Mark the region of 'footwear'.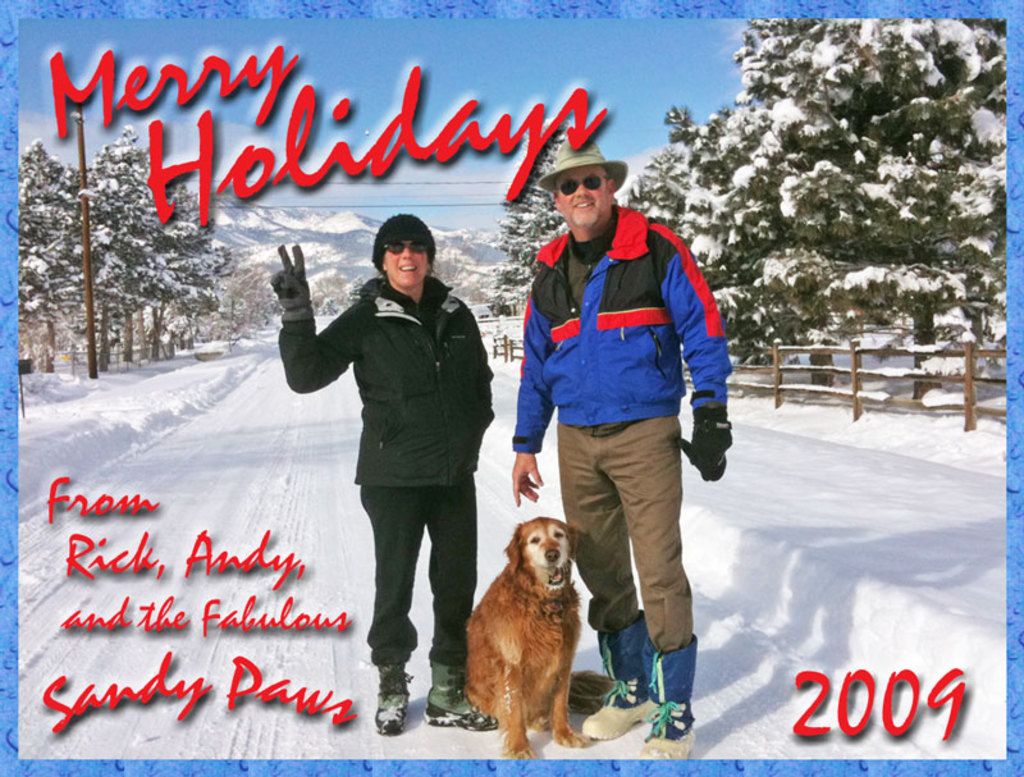
Region: region(639, 632, 696, 762).
